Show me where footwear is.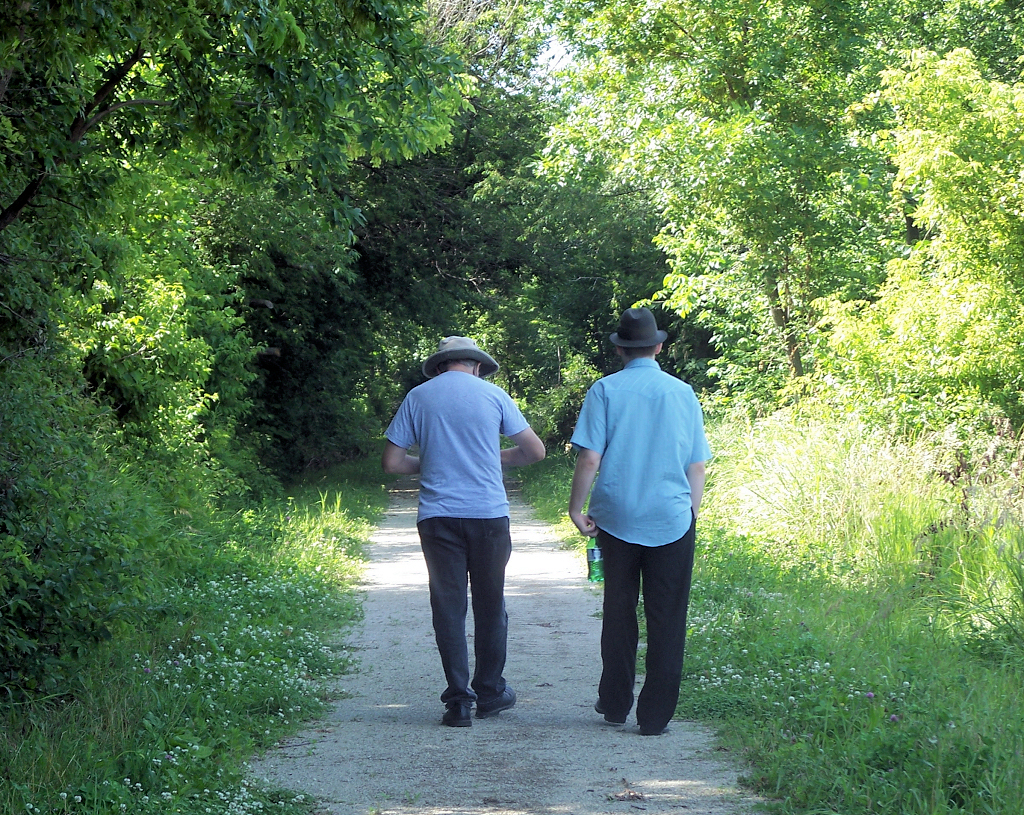
footwear is at [x1=472, y1=686, x2=517, y2=719].
